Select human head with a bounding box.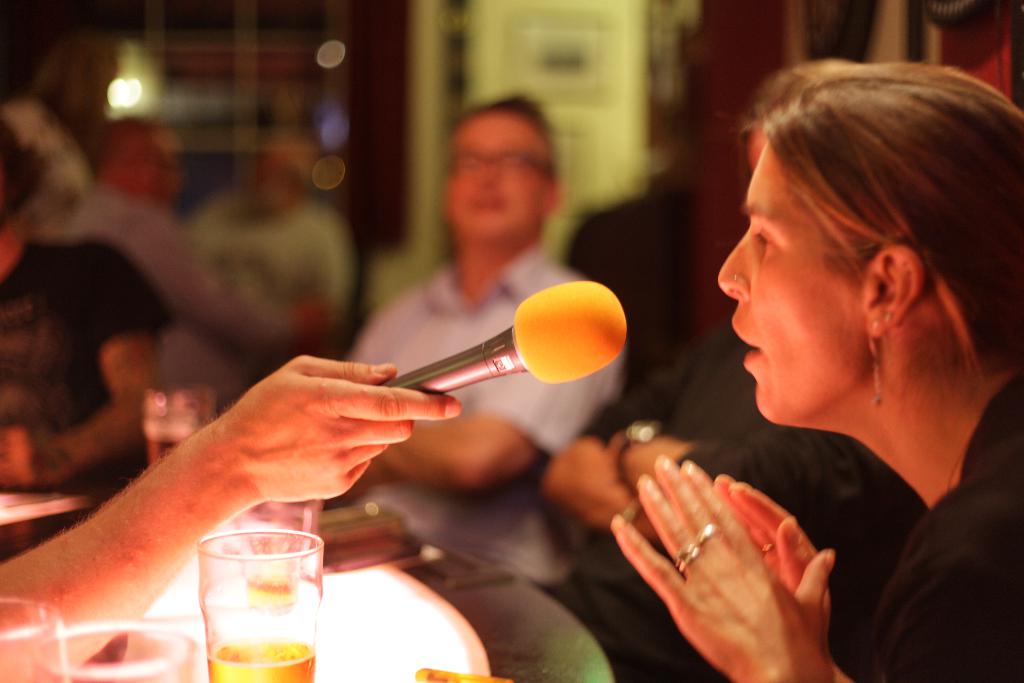
region(440, 97, 566, 239).
